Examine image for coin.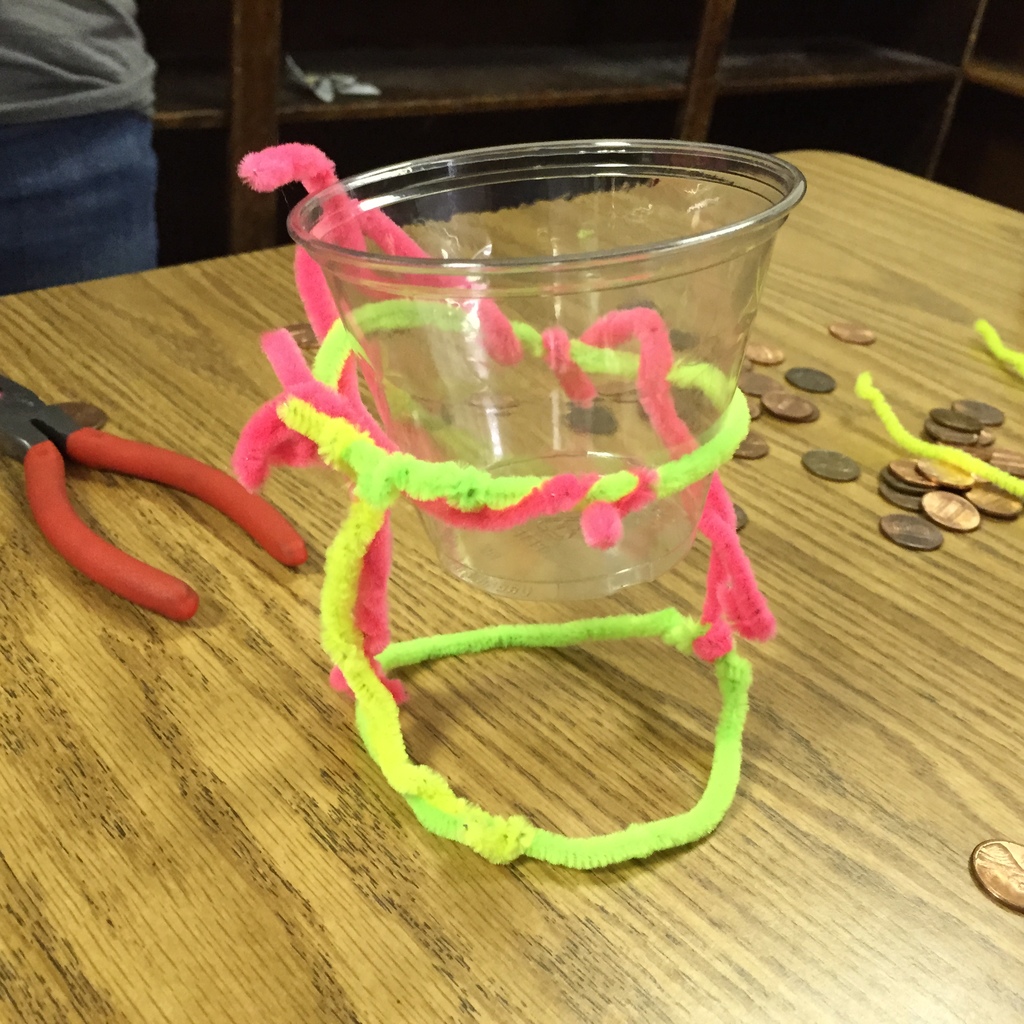
Examination result: x1=785, y1=365, x2=834, y2=393.
